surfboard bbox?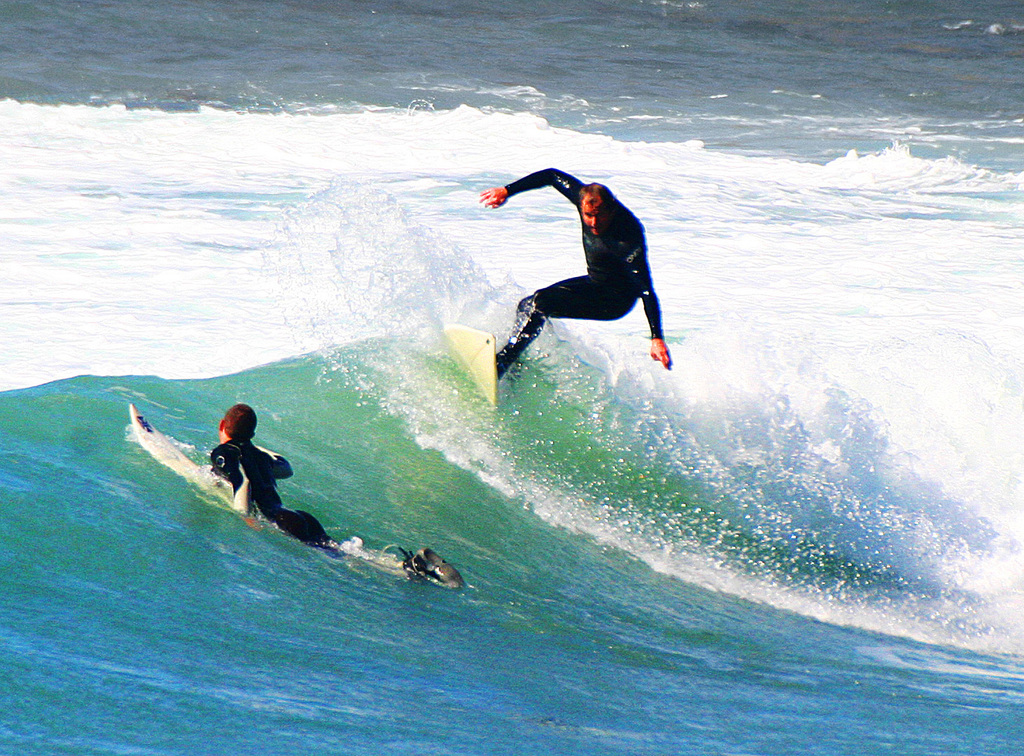
{"left": 130, "top": 405, "right": 214, "bottom": 497}
